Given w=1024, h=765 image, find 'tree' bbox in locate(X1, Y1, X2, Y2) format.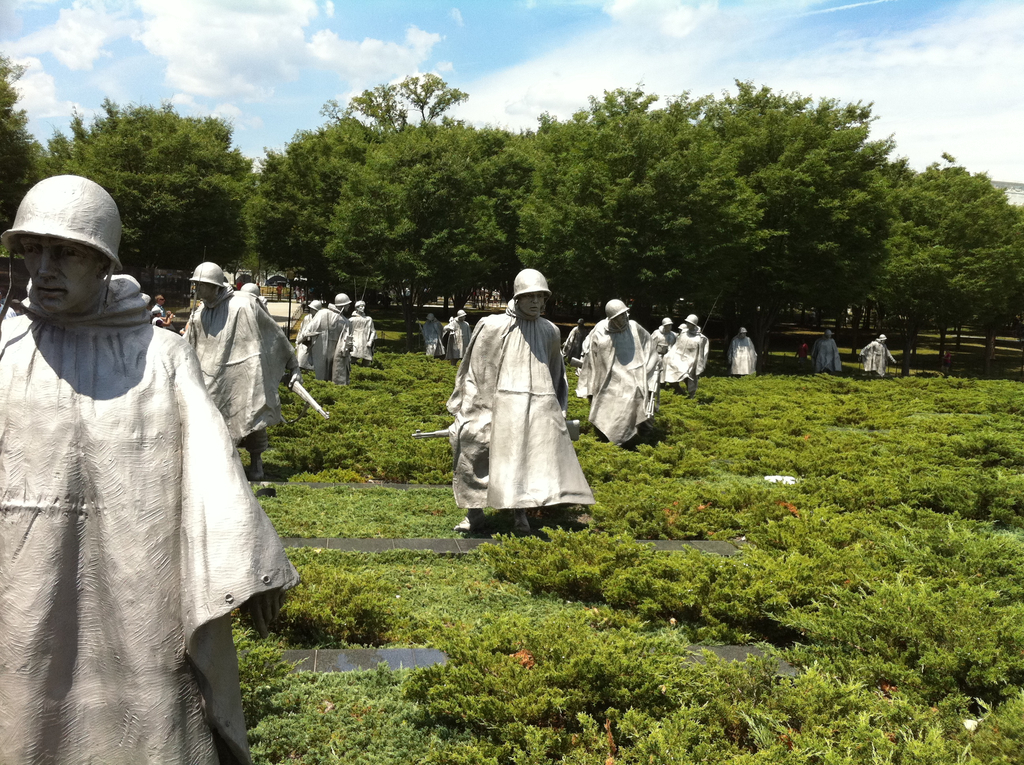
locate(0, 41, 33, 223).
